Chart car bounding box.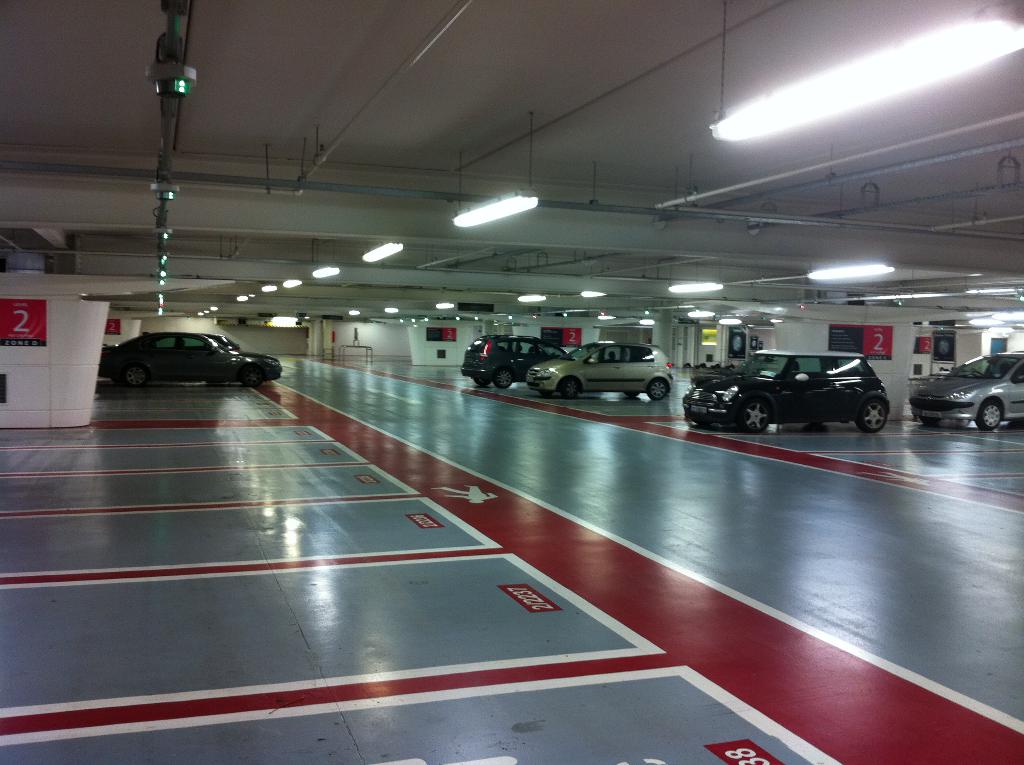
Charted: bbox(913, 351, 1023, 426).
